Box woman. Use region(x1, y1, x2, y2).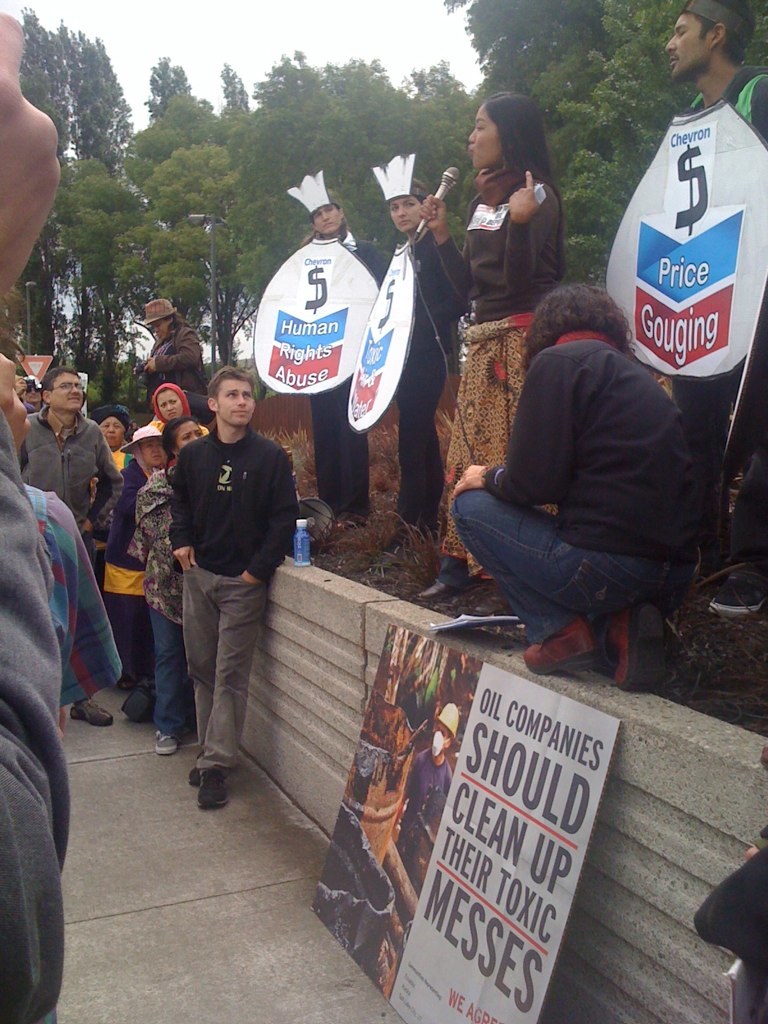
region(151, 382, 208, 433).
